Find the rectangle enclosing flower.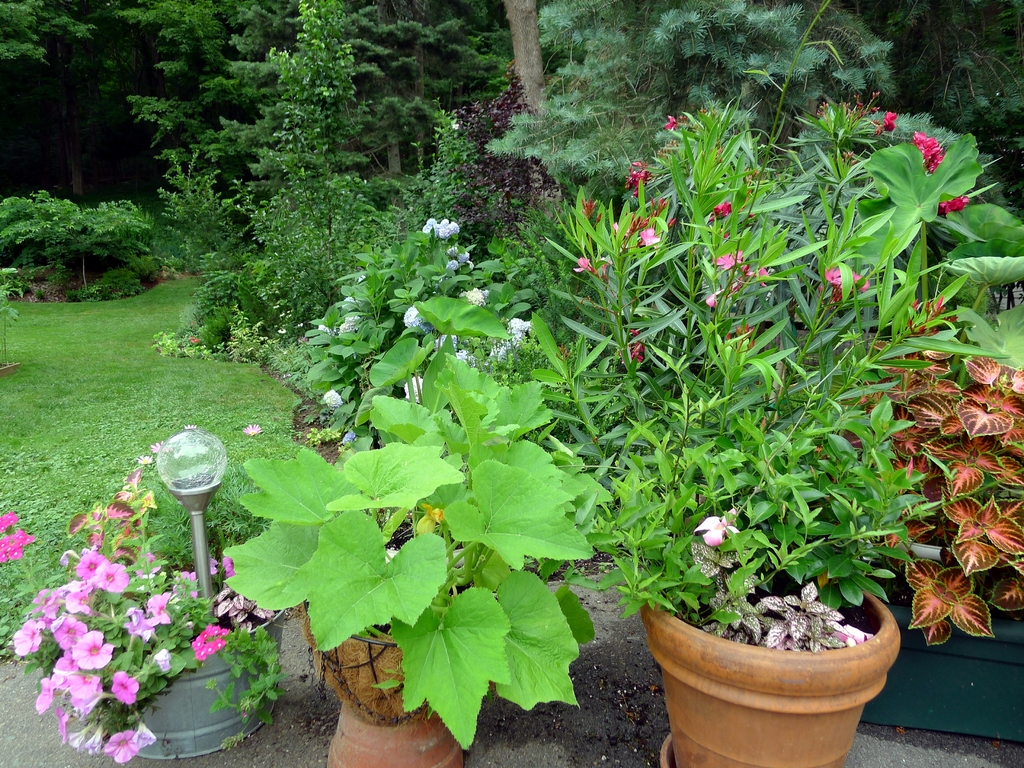
[left=692, top=508, right=739, bottom=545].
